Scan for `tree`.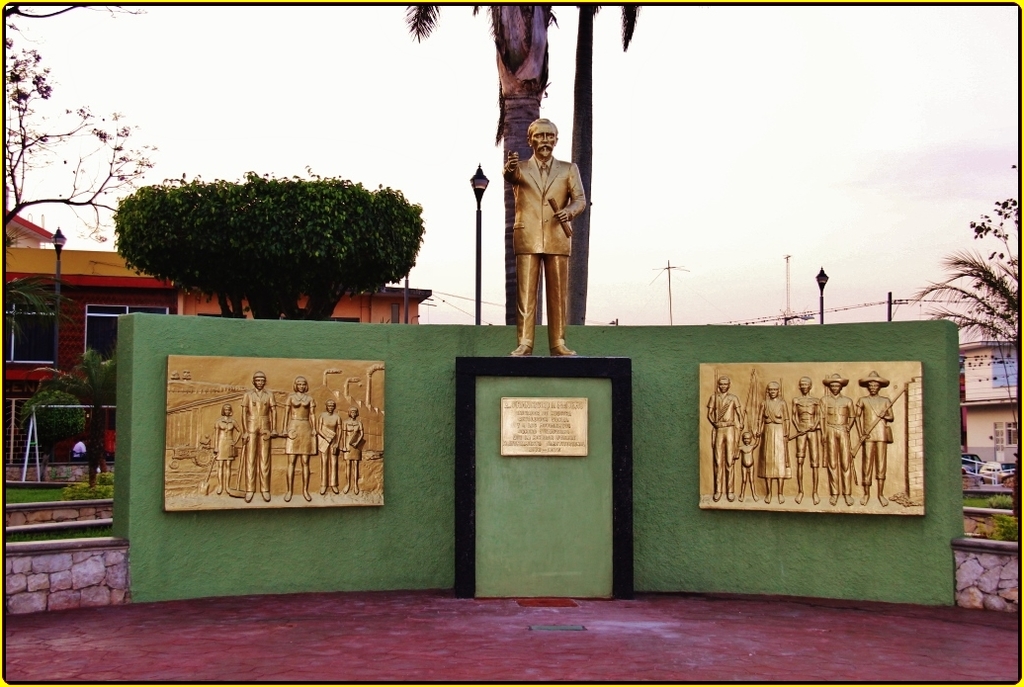
Scan result: 0:6:159:250.
